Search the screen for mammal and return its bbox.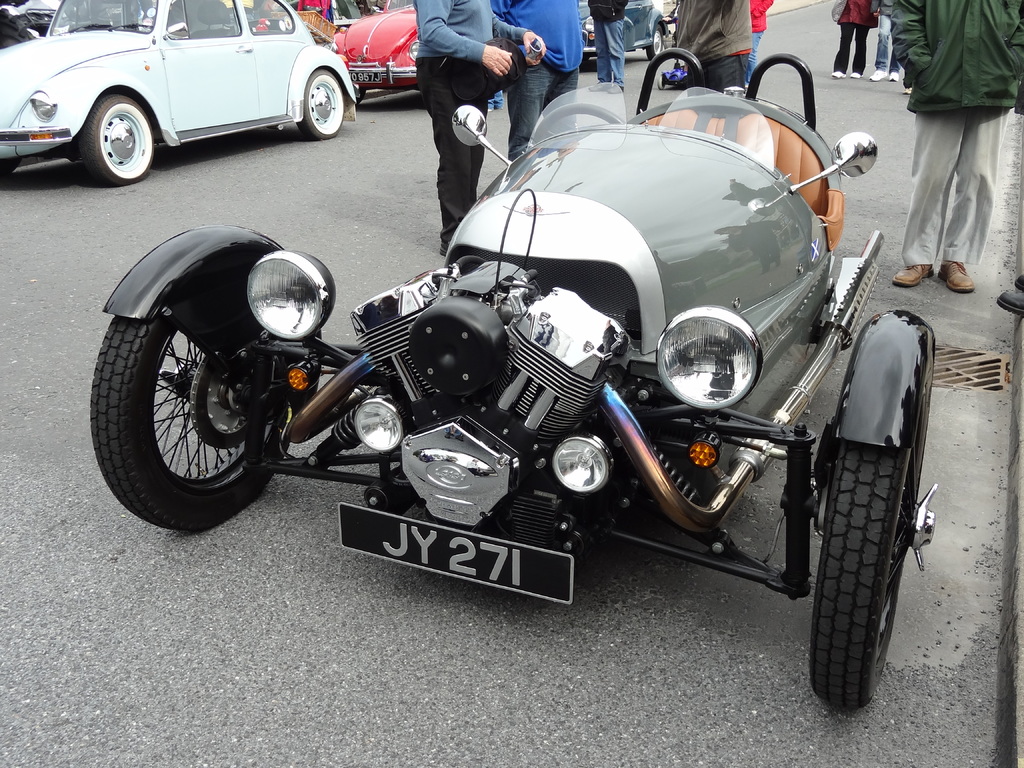
Found: [x1=293, y1=0, x2=332, y2=38].
